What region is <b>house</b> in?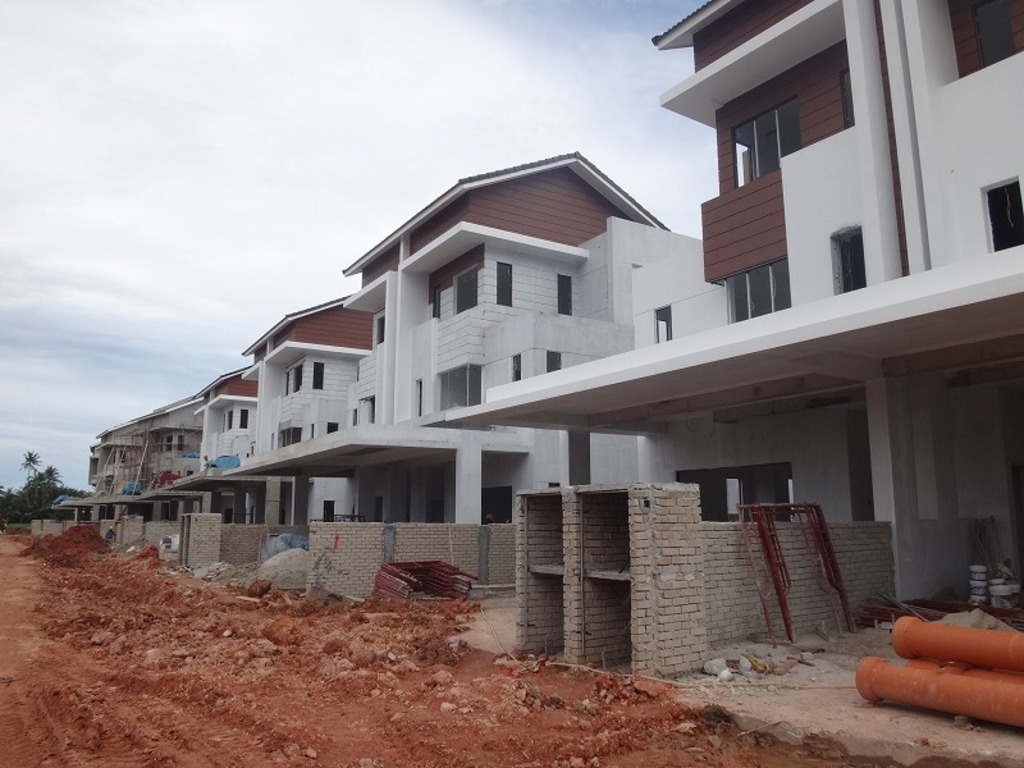
left=448, top=0, right=1023, bottom=612.
